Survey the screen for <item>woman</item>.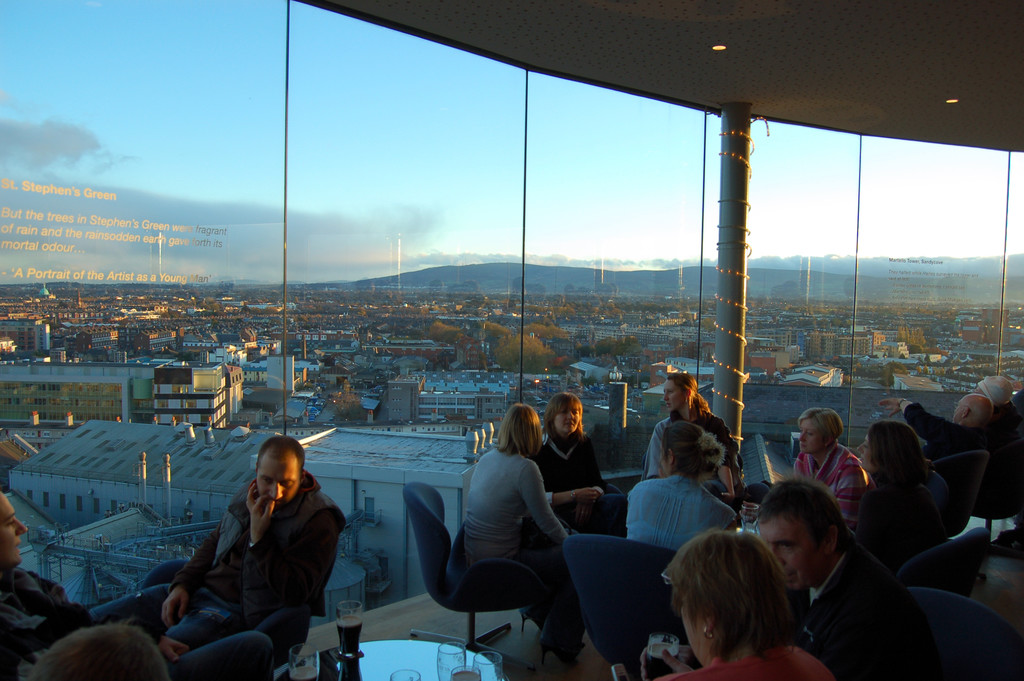
Survey found: region(531, 390, 610, 509).
